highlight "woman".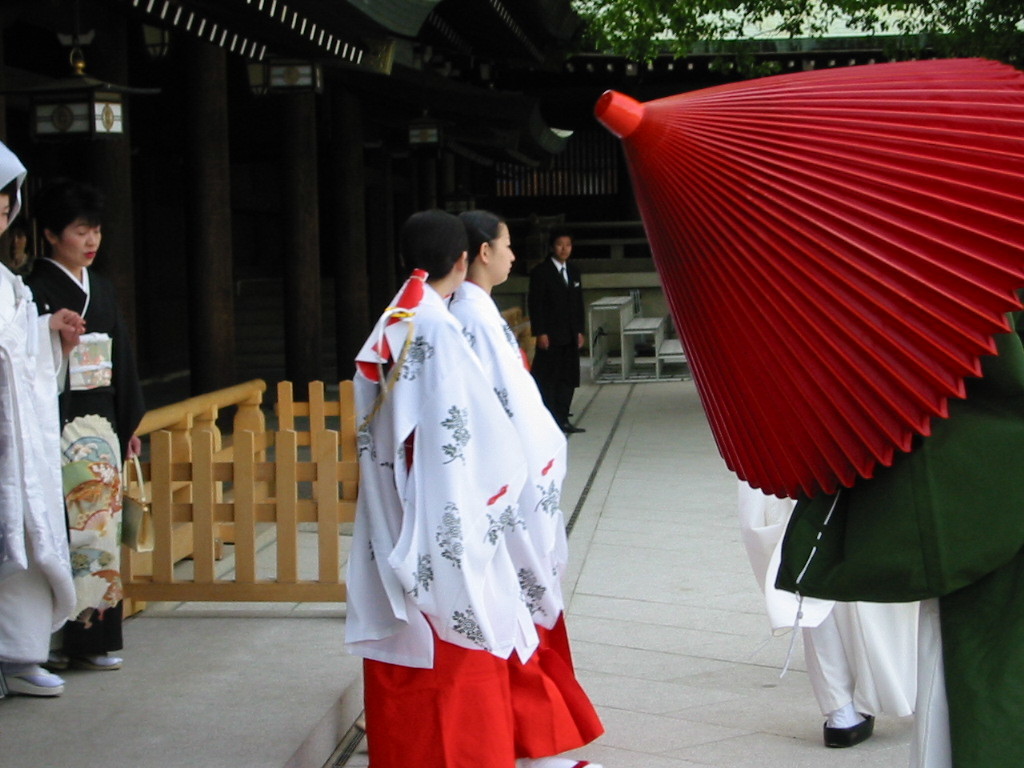
Highlighted region: 444,207,601,767.
